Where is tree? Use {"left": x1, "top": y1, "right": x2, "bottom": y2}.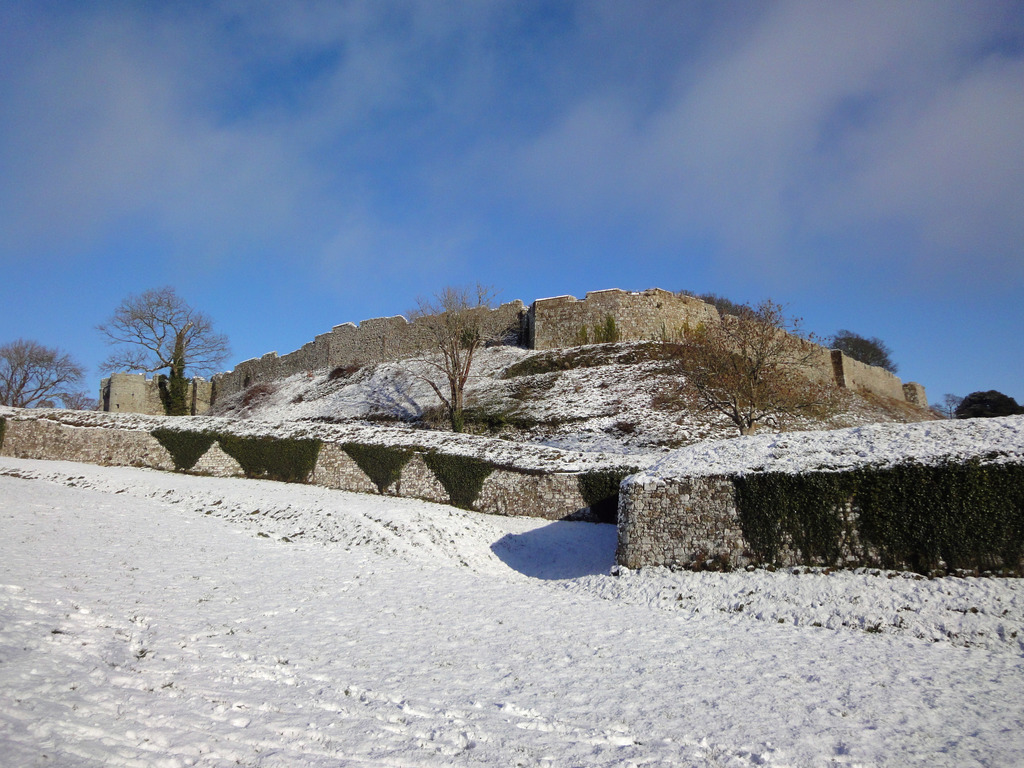
{"left": 671, "top": 300, "right": 851, "bottom": 433}.
